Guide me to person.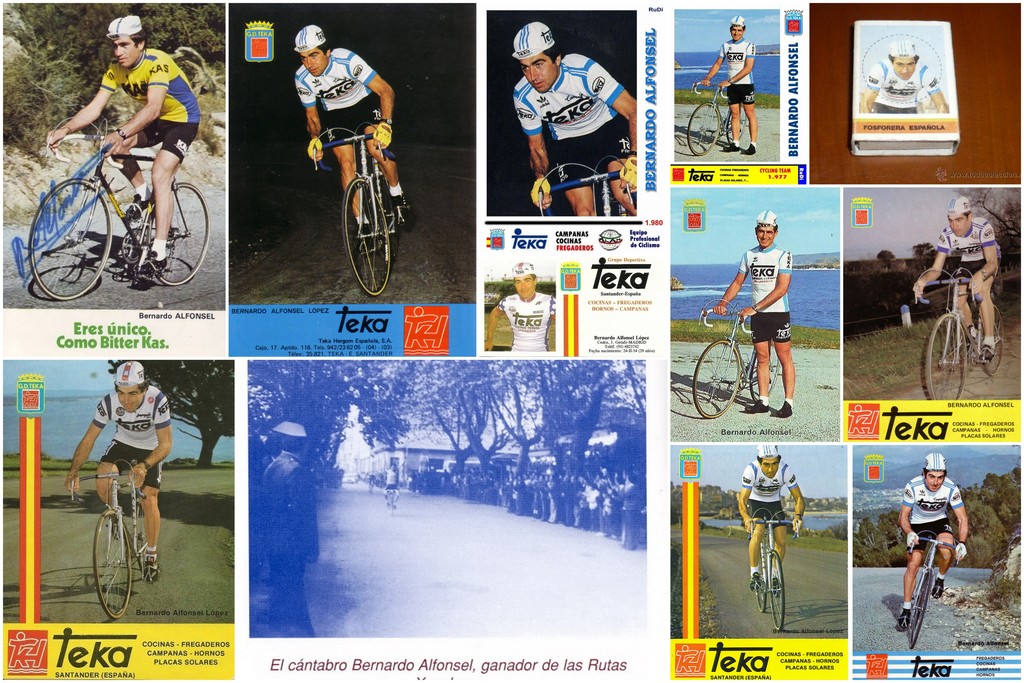
Guidance: (384,462,399,504).
